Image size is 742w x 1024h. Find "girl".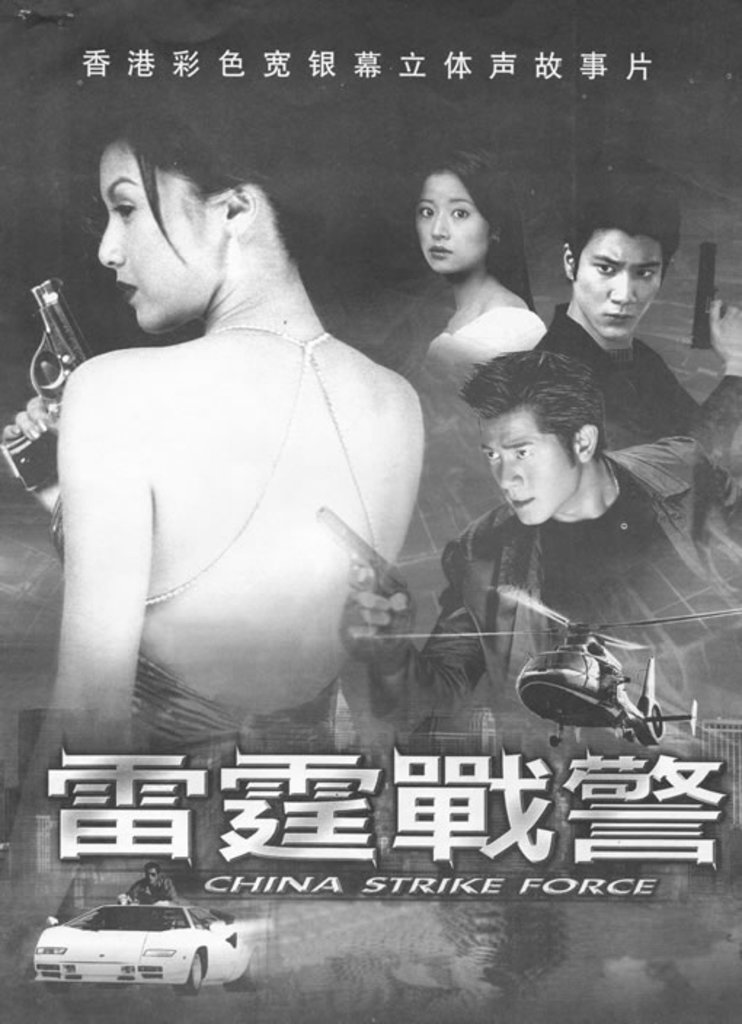
bbox=[0, 108, 412, 979].
